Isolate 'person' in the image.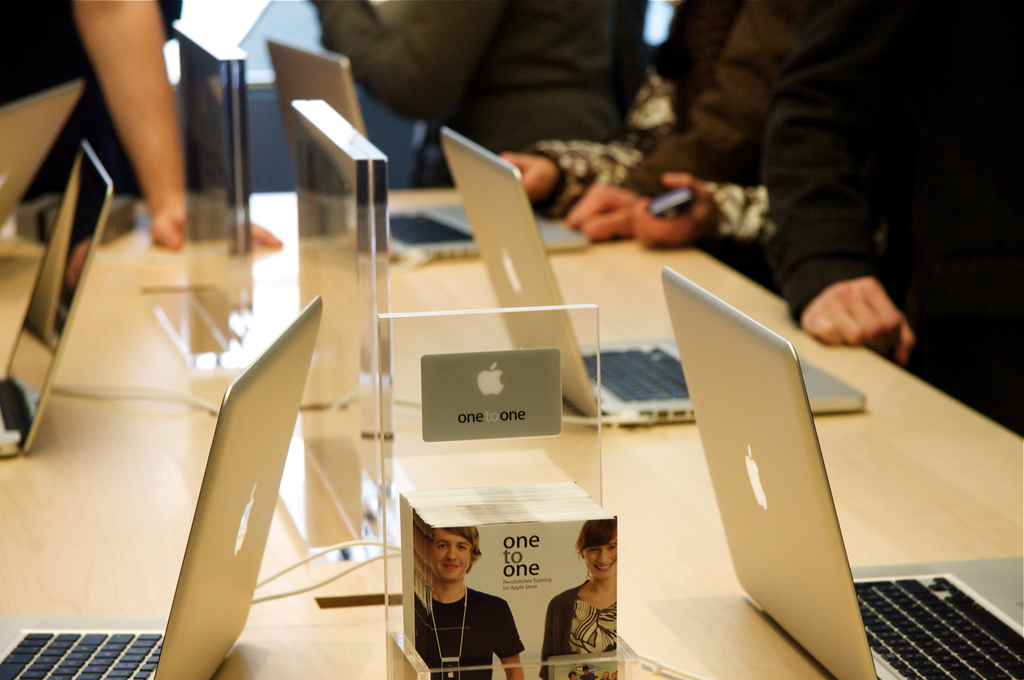
Isolated region: {"x1": 415, "y1": 526, "x2": 529, "y2": 679}.
